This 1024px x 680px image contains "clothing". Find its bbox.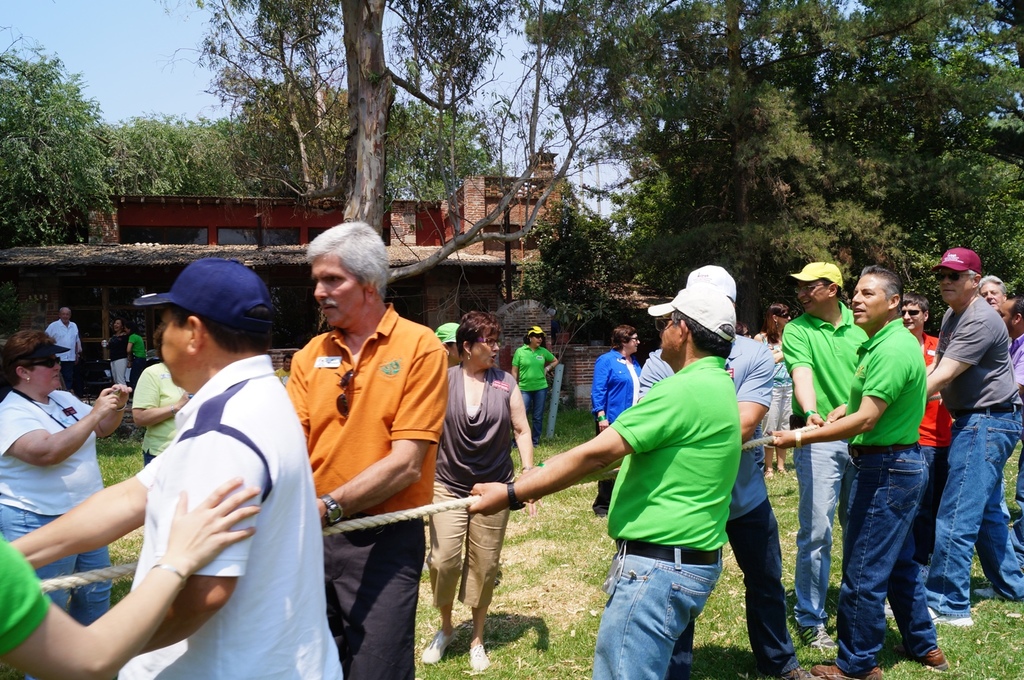
(x1=580, y1=349, x2=745, y2=679).
